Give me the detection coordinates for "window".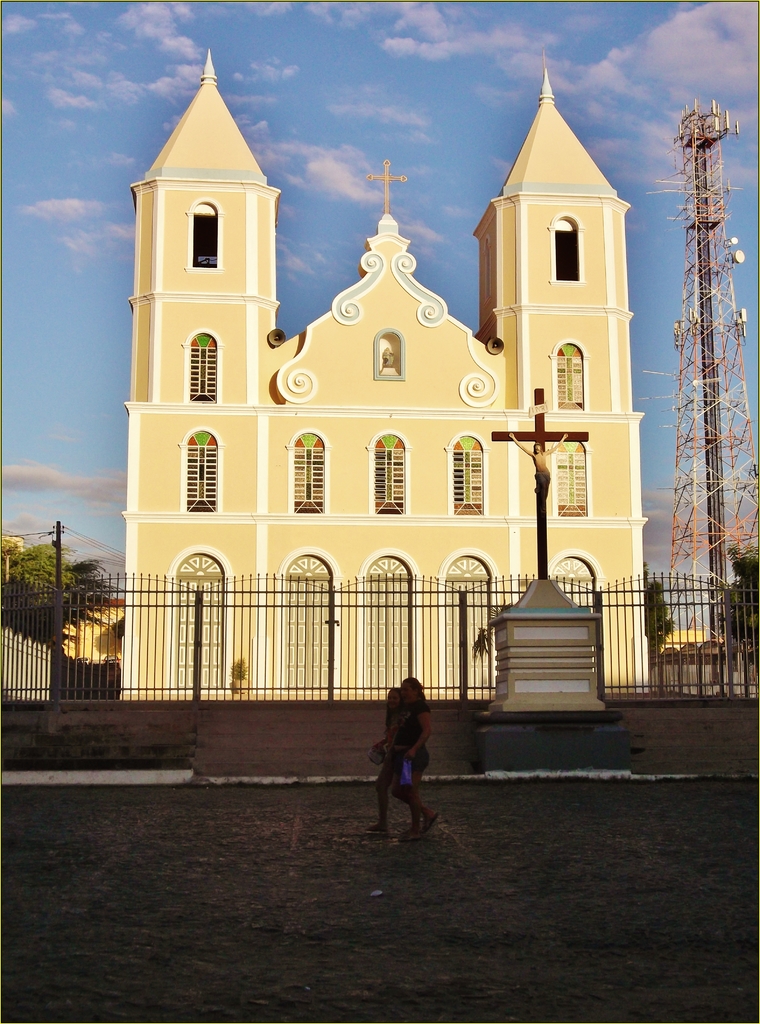
box(449, 429, 490, 515).
